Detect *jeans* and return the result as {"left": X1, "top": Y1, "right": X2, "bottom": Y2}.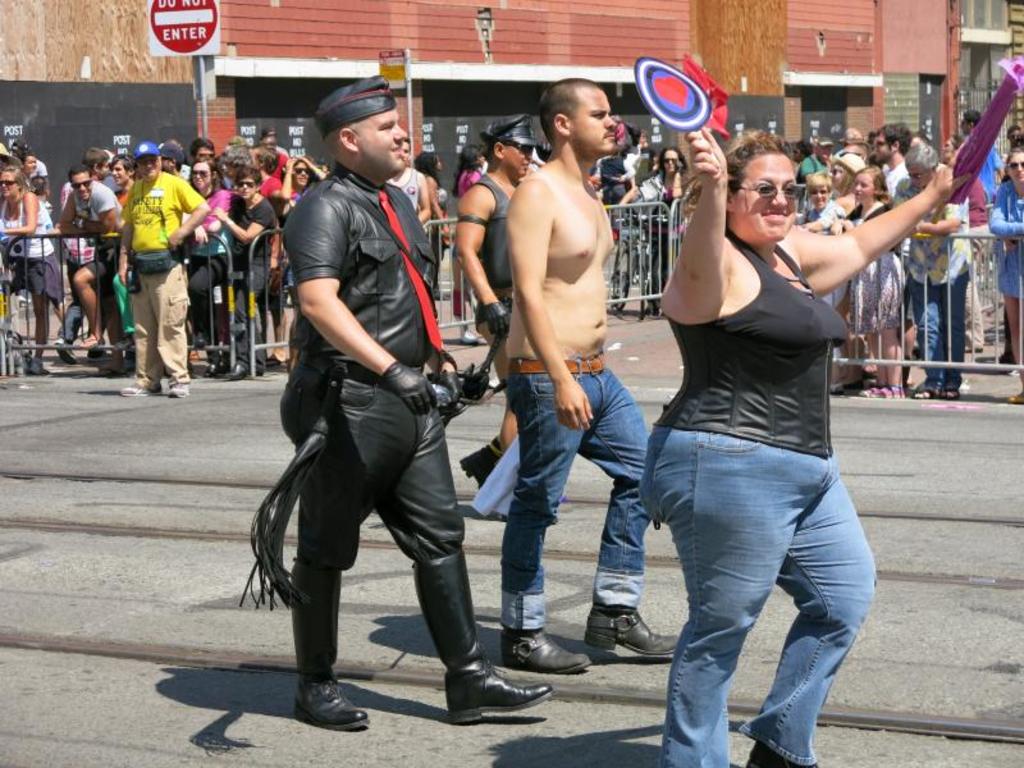
{"left": 623, "top": 422, "right": 852, "bottom": 763}.
